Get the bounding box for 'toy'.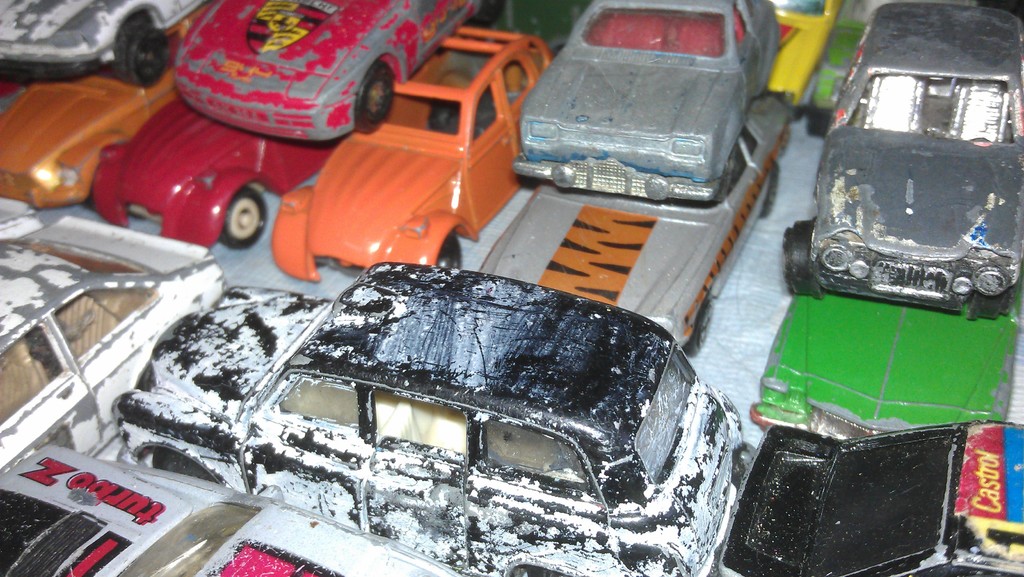
bbox=(163, 0, 484, 144).
